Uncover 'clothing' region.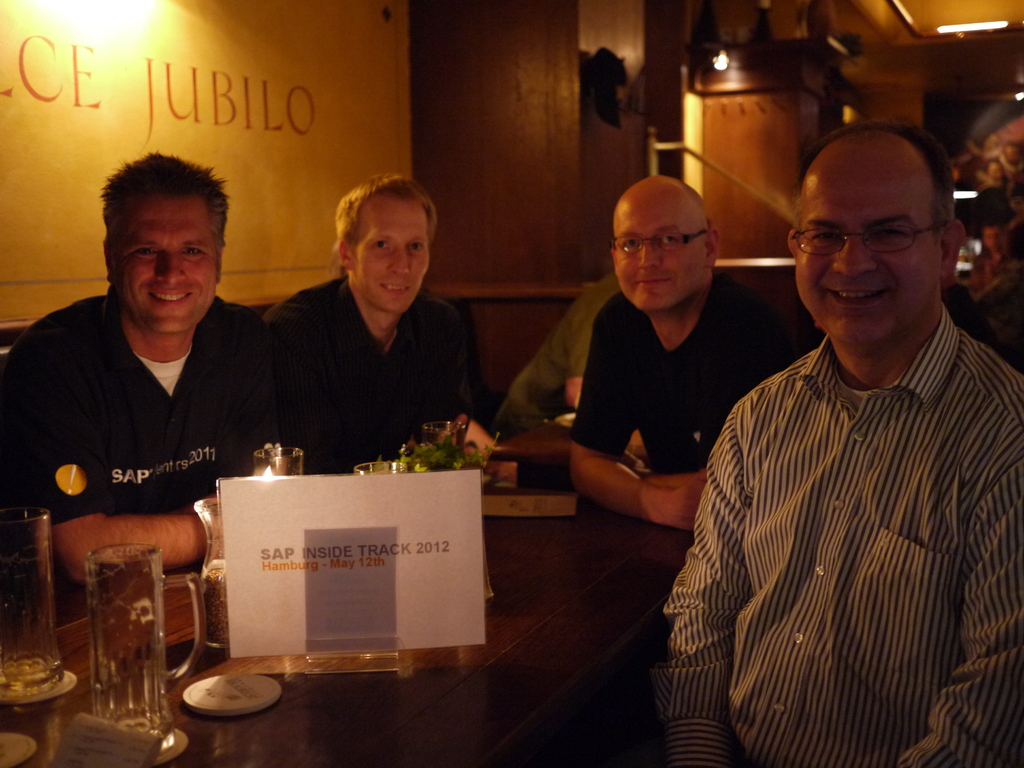
Uncovered: [582,260,801,468].
